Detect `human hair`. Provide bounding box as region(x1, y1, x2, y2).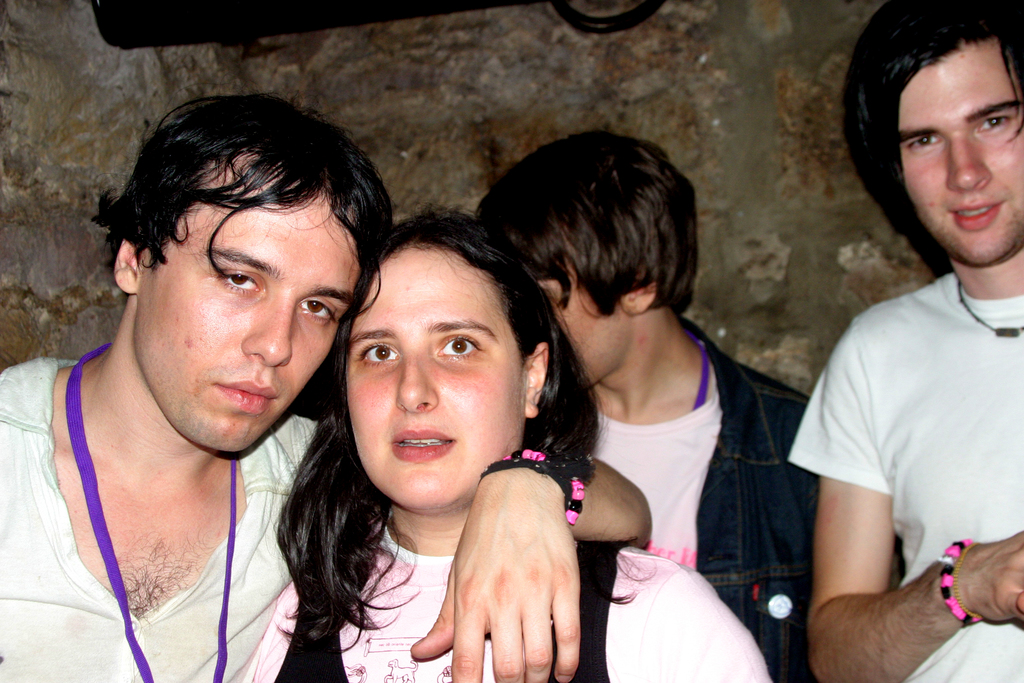
region(273, 205, 658, 658).
